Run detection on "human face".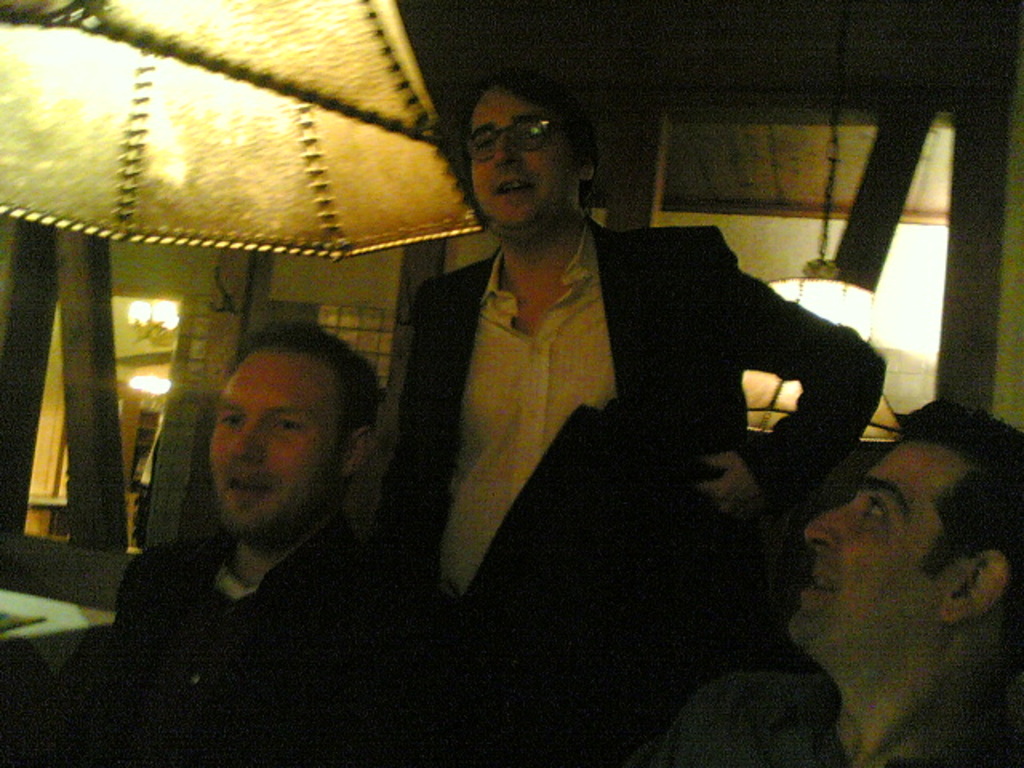
Result: {"x1": 211, "y1": 358, "x2": 350, "y2": 533}.
